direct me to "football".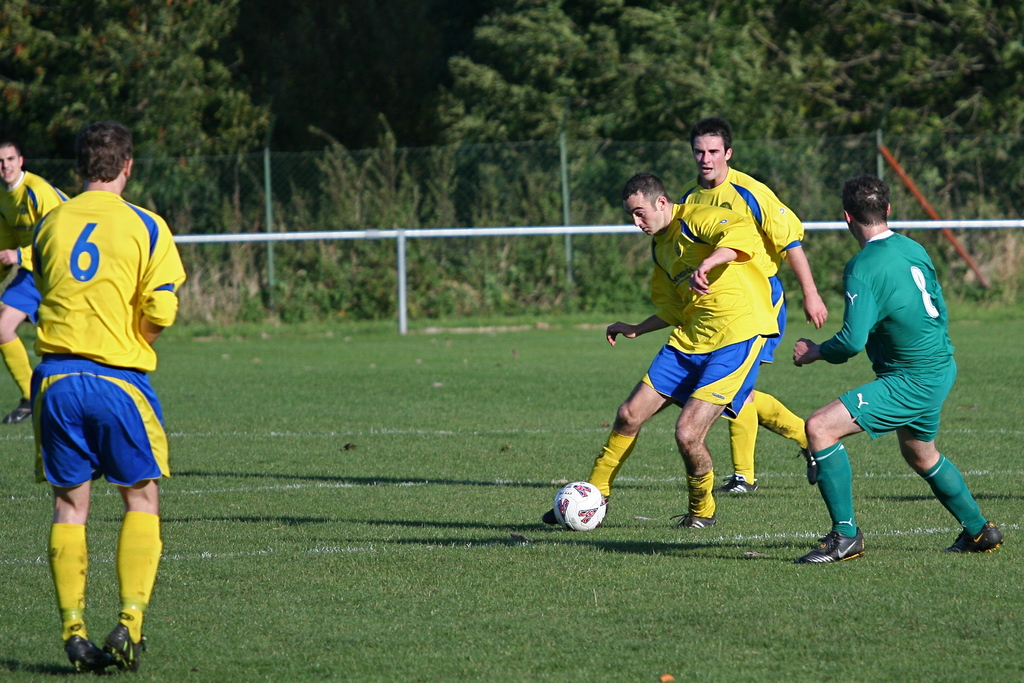
Direction: bbox=(548, 479, 605, 532).
